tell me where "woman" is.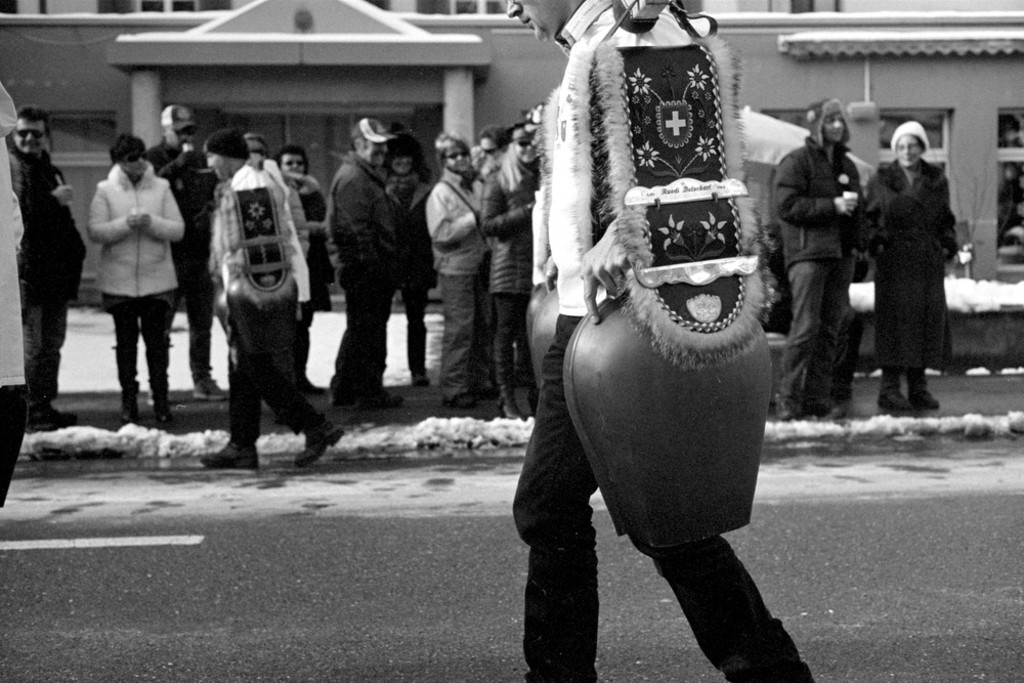
"woman" is at left=85, top=137, right=184, bottom=426.
